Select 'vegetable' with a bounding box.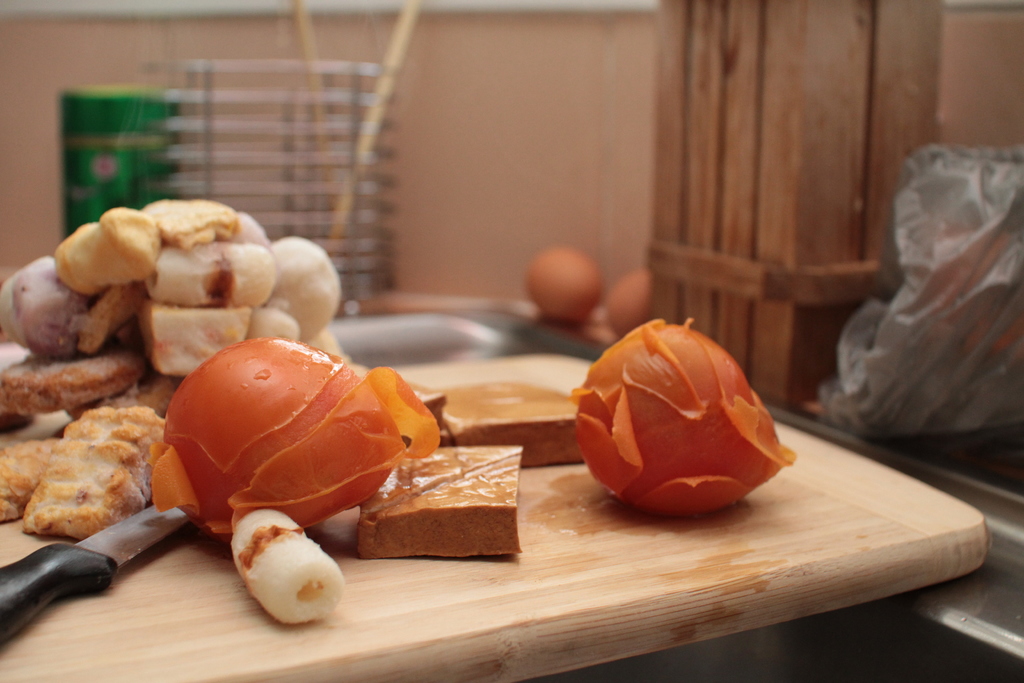
154,345,416,532.
